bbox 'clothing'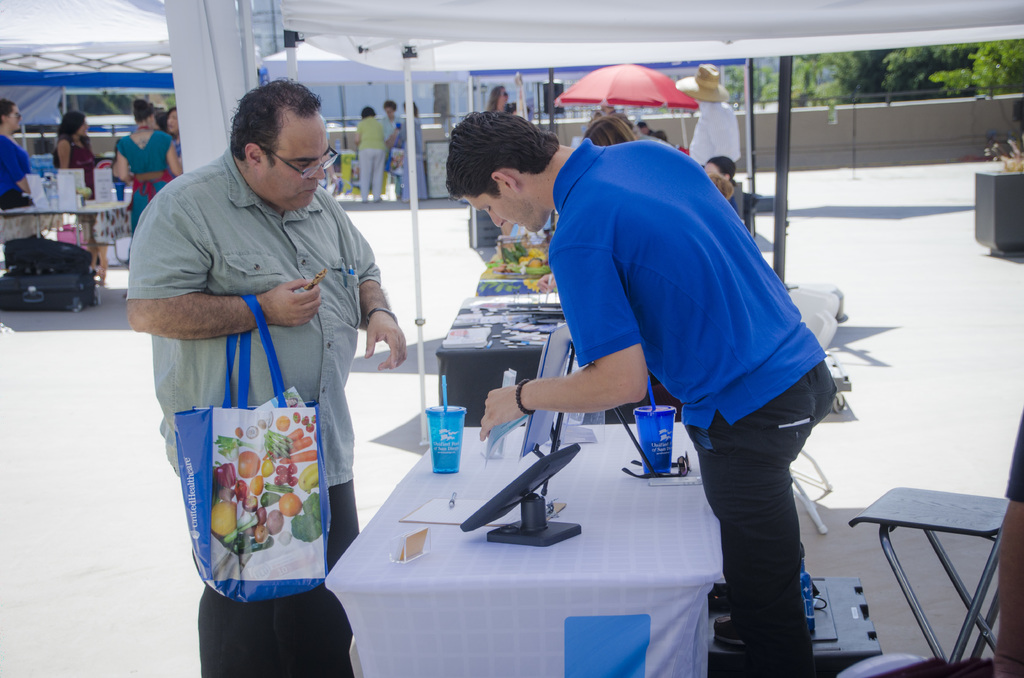
left=124, top=147, right=384, bottom=574
